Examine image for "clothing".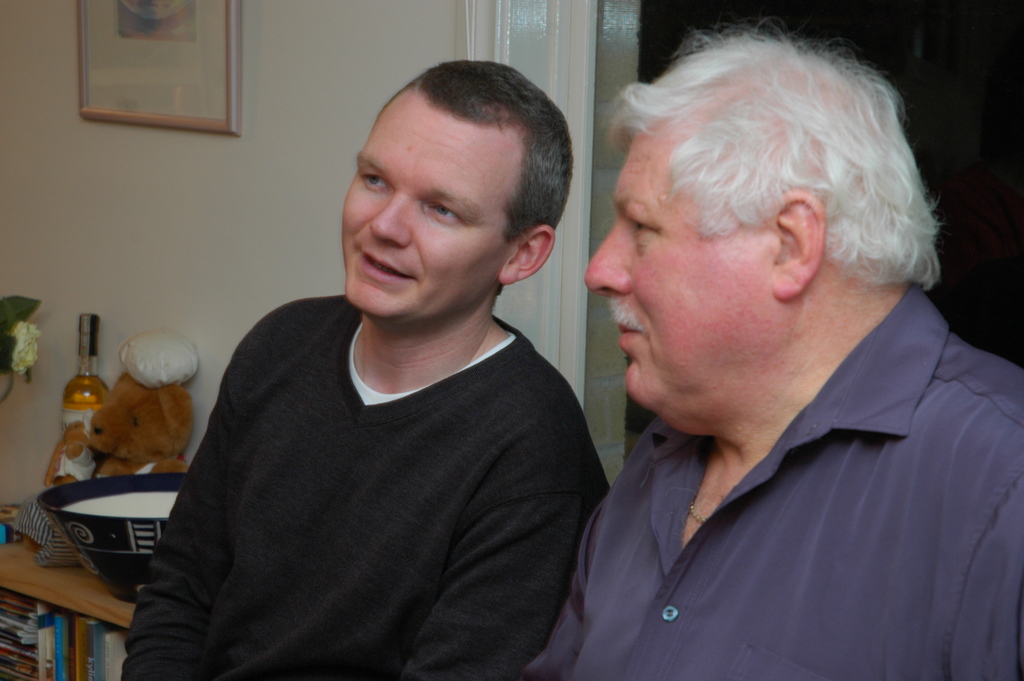
Examination result: crop(516, 282, 1023, 680).
